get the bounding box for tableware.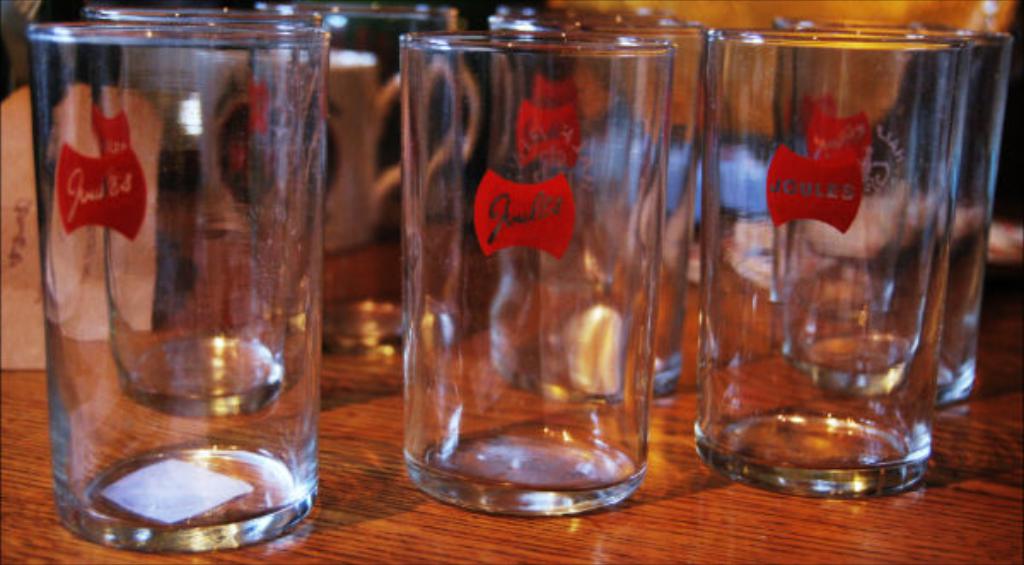
{"left": 391, "top": 15, "right": 669, "bottom": 519}.
